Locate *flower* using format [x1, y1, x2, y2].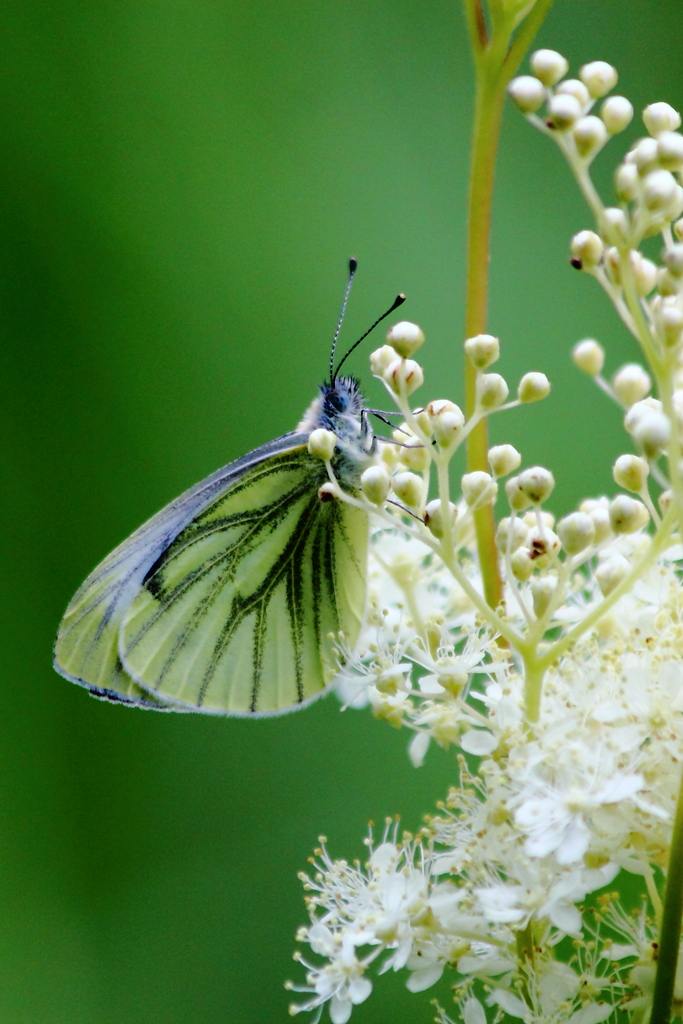
[290, 835, 529, 998].
